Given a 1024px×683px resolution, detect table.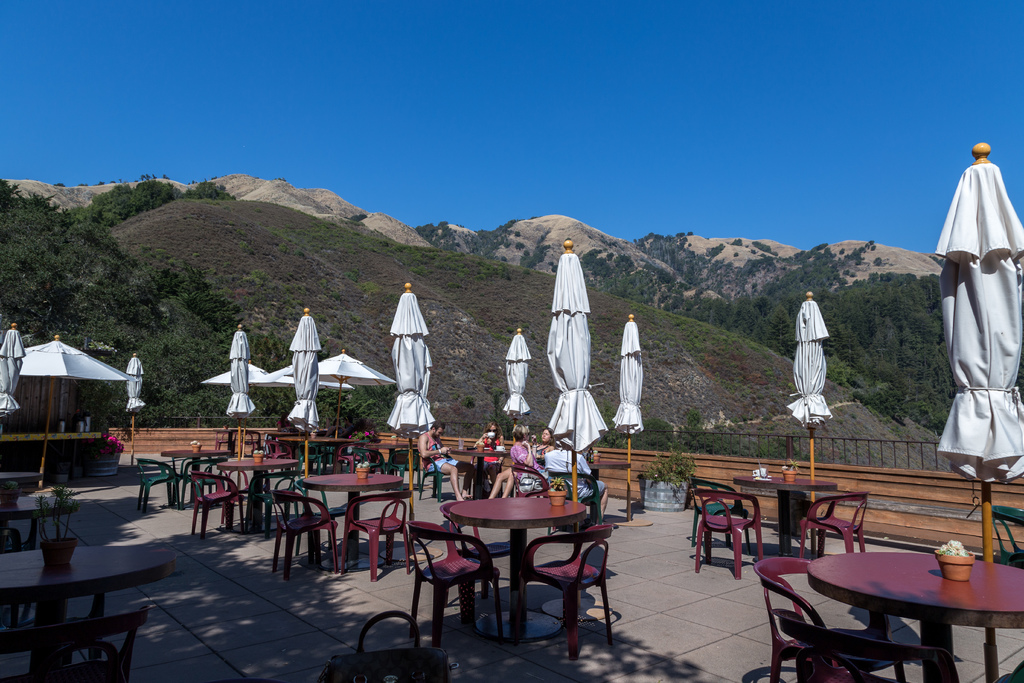
crop(0, 545, 181, 682).
